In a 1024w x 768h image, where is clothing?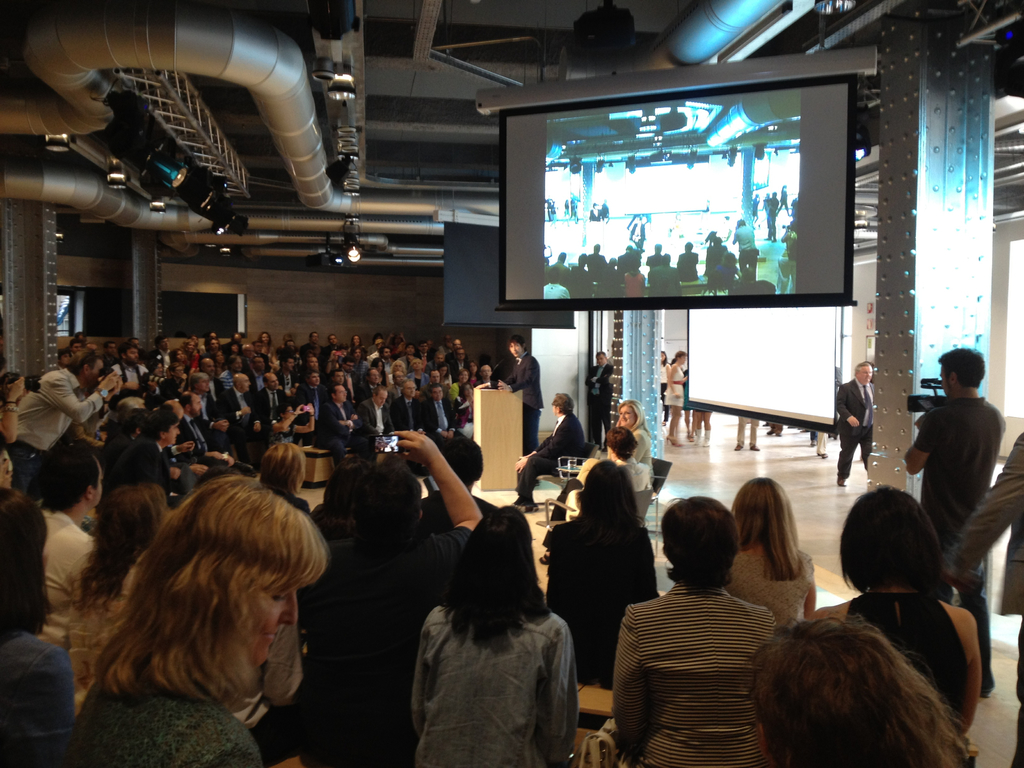
bbox(219, 387, 255, 433).
